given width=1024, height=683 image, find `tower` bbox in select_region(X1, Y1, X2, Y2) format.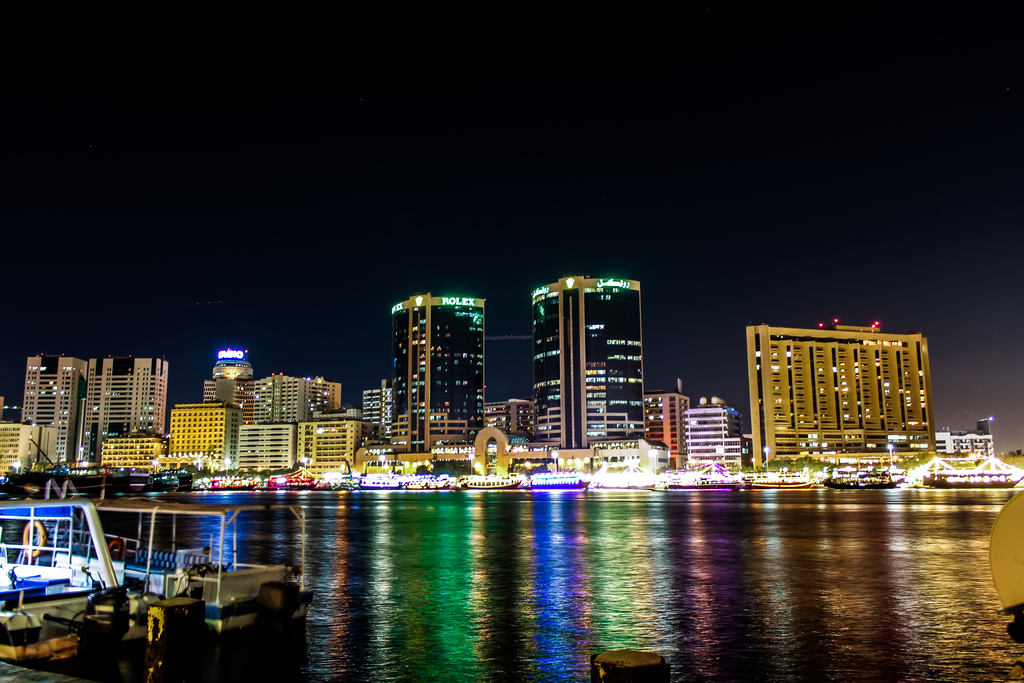
select_region(646, 395, 691, 468).
